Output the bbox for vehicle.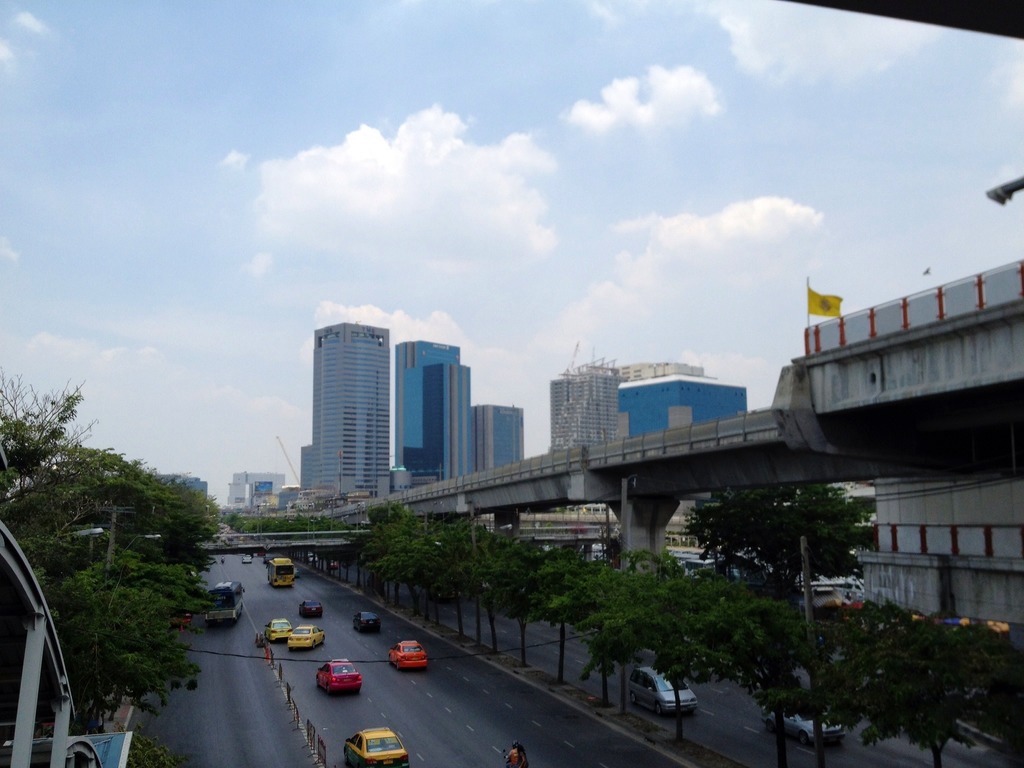
[241, 556, 256, 563].
